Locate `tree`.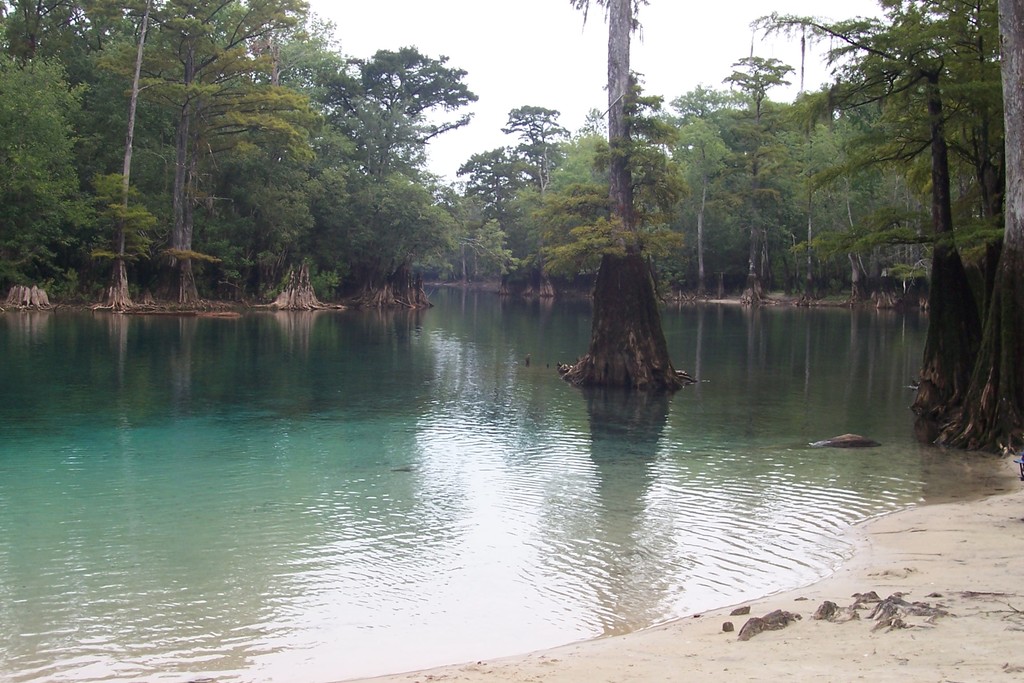
Bounding box: [left=455, top=98, right=570, bottom=267].
